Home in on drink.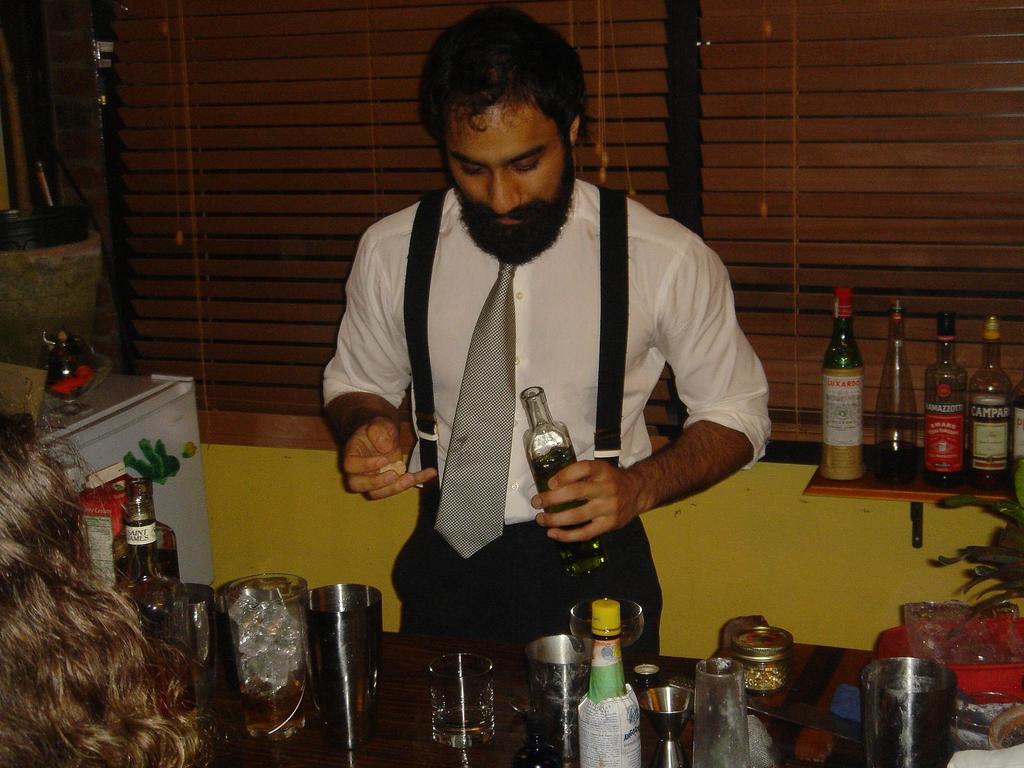
Homed in at left=870, top=440, right=911, bottom=483.
